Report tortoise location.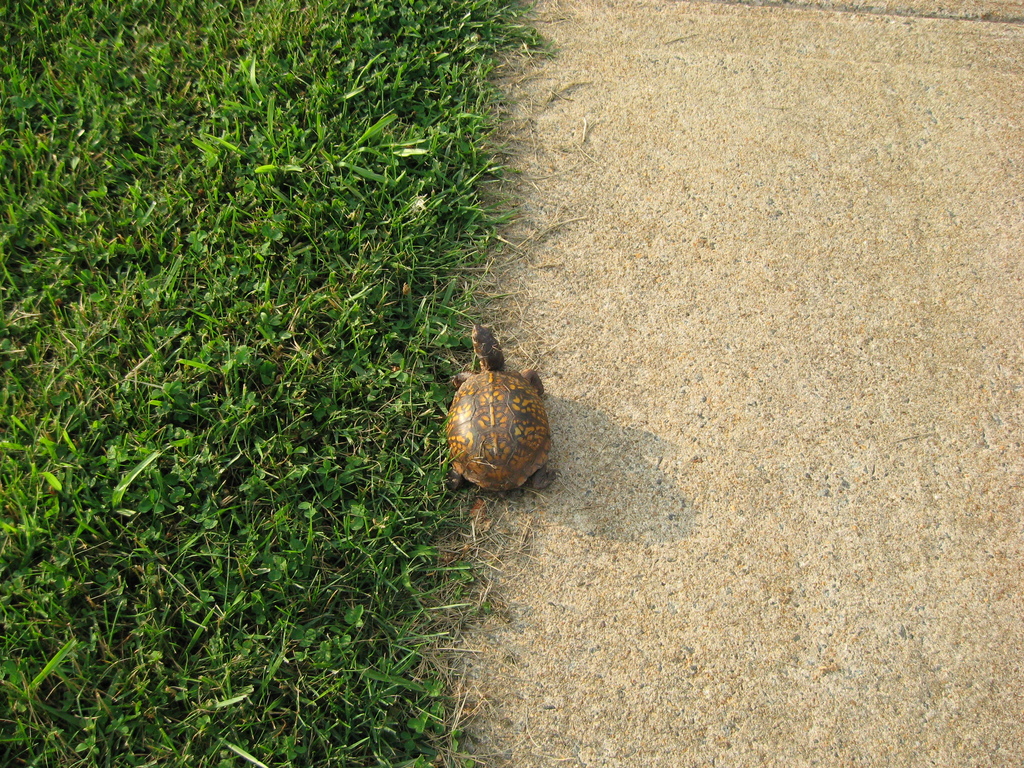
Report: x1=442, y1=319, x2=558, y2=492.
